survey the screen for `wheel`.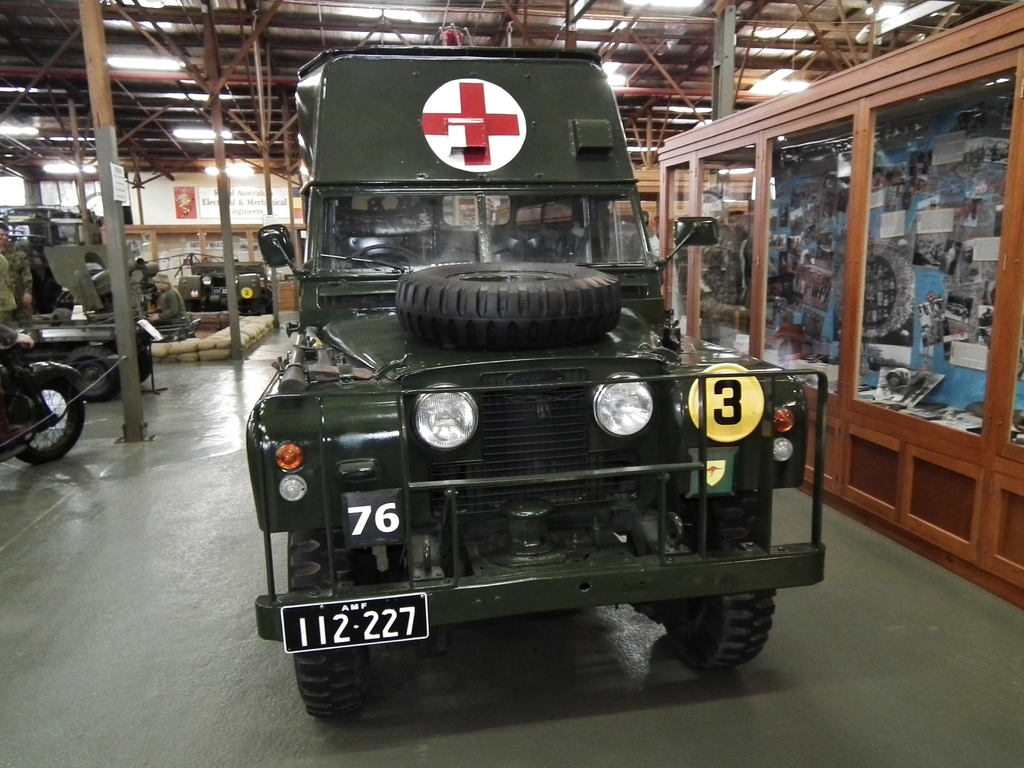
Survey found: 131 338 161 380.
